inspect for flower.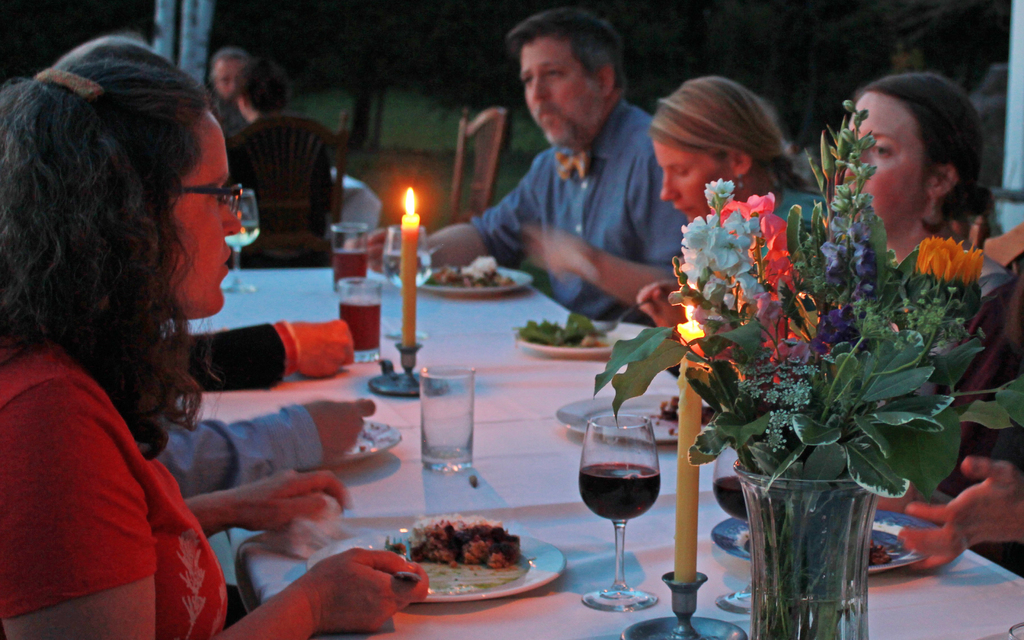
Inspection: <bbox>685, 202, 762, 298</bbox>.
